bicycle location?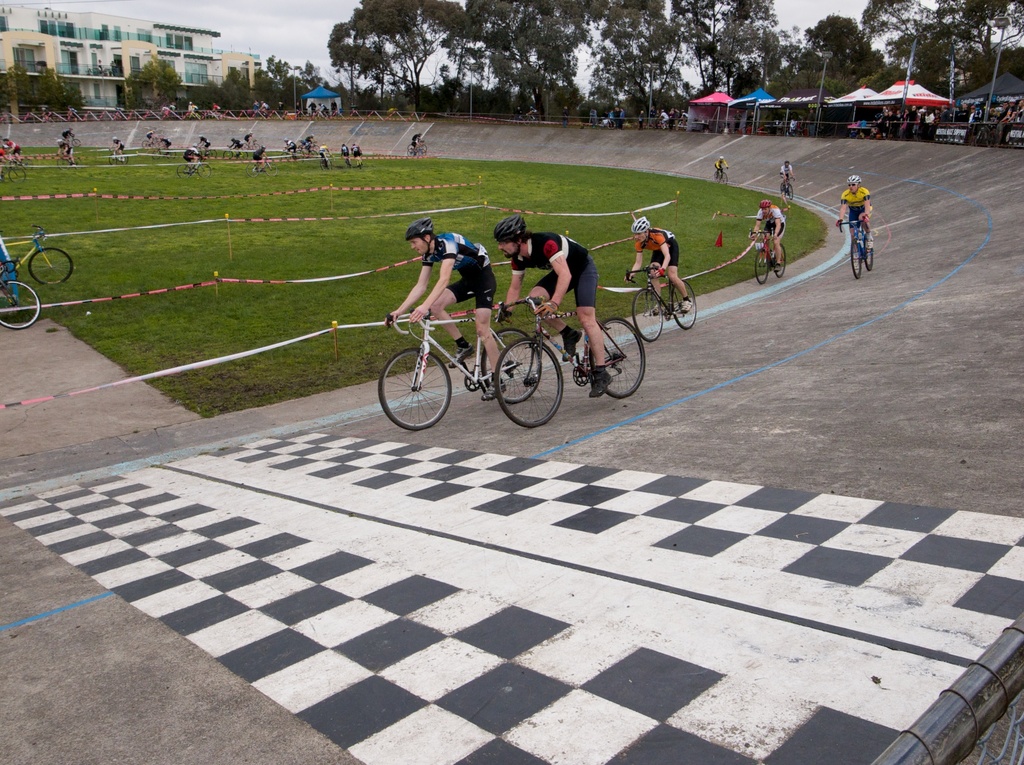
bbox=[55, 152, 83, 172]
